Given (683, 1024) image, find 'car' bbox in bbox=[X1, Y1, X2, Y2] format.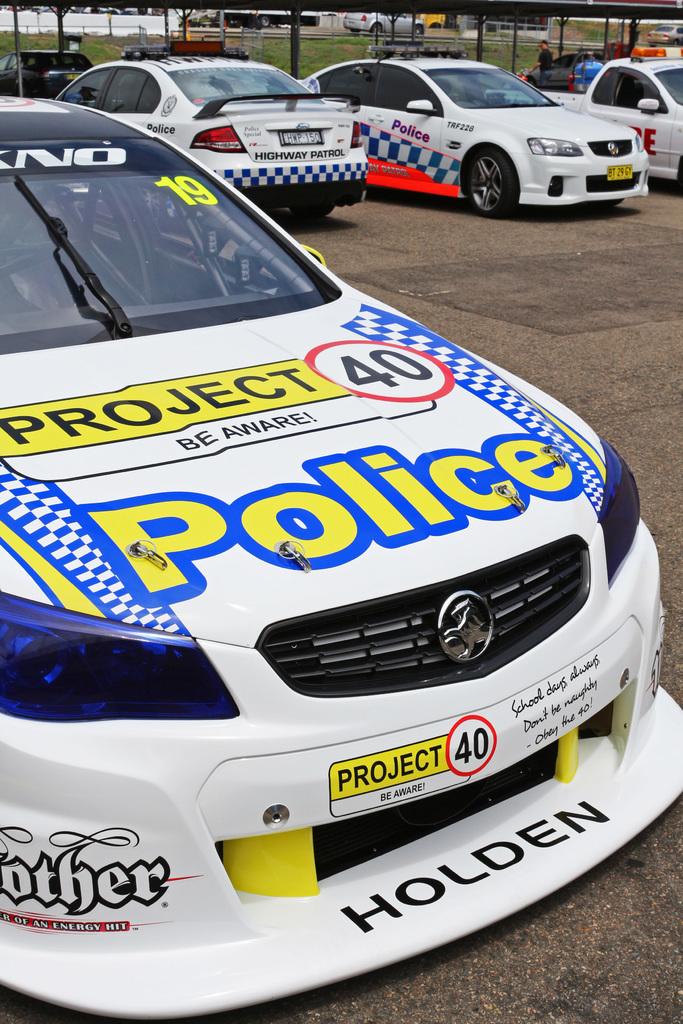
bbox=[643, 22, 682, 50].
